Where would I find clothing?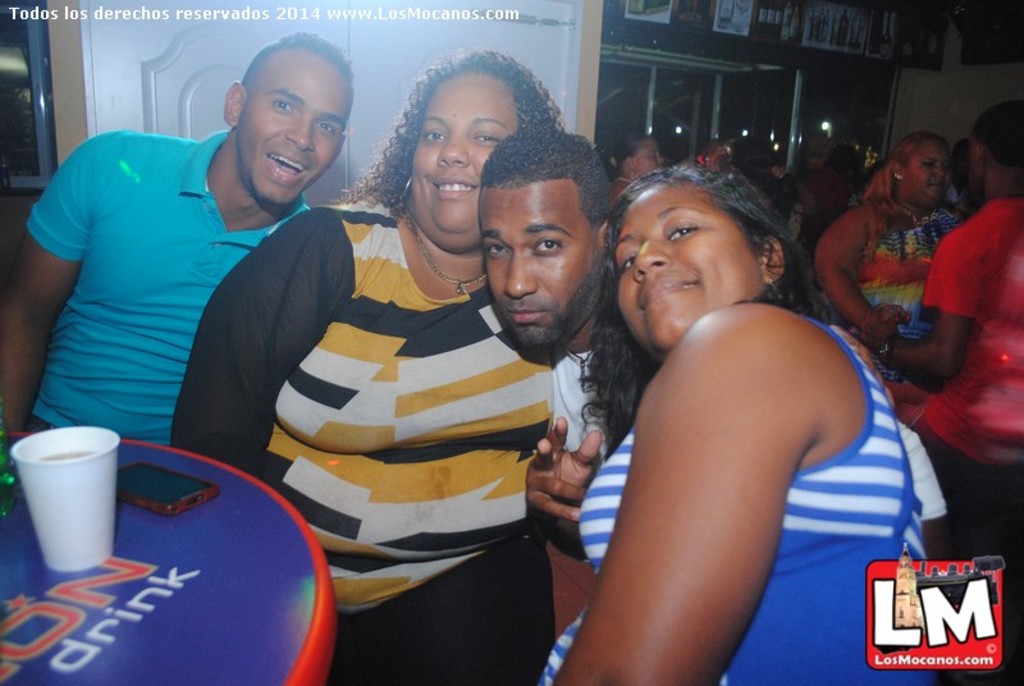
At pyautogui.locateOnScreen(538, 314, 947, 685).
